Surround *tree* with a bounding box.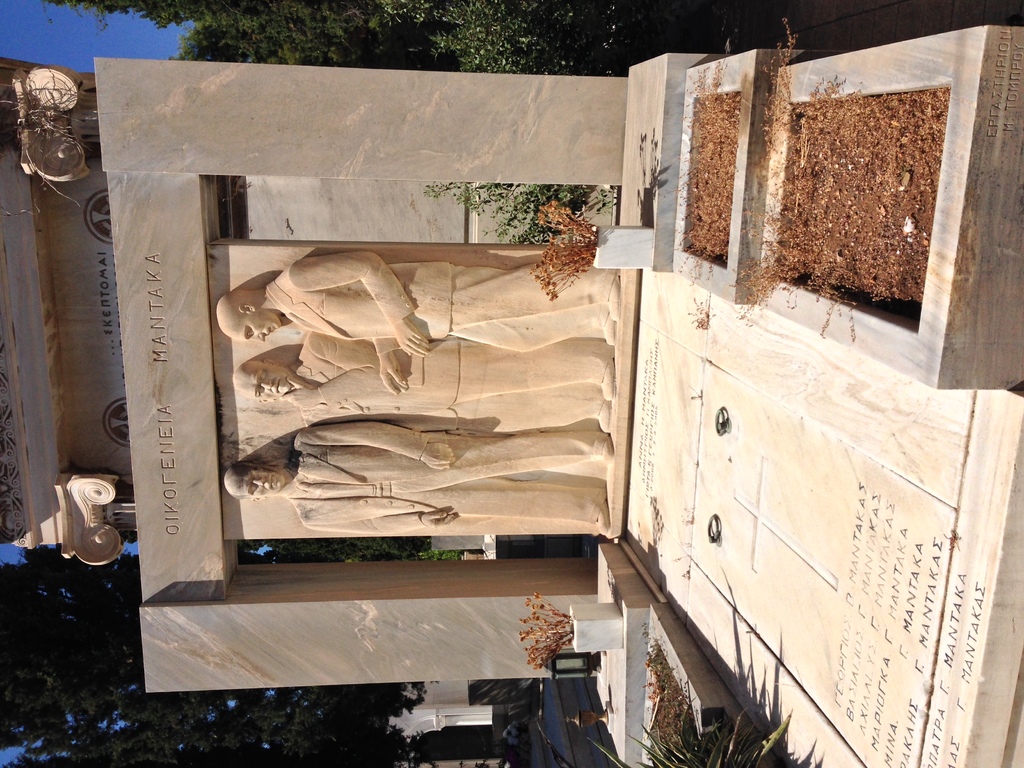
584, 683, 798, 767.
